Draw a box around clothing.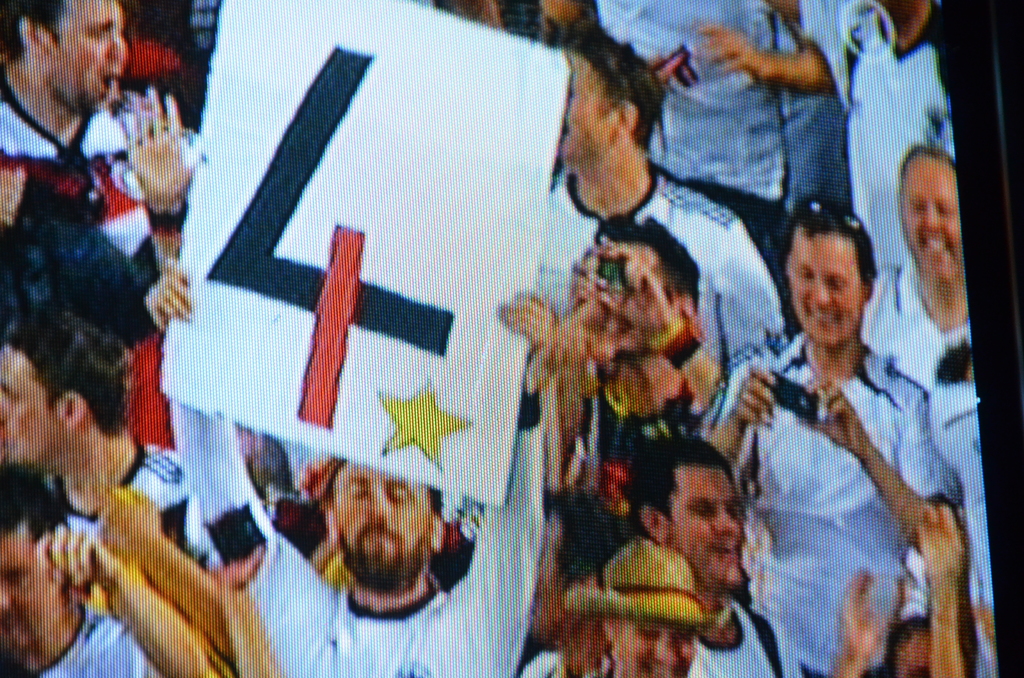
left=510, top=650, right=604, bottom=677.
